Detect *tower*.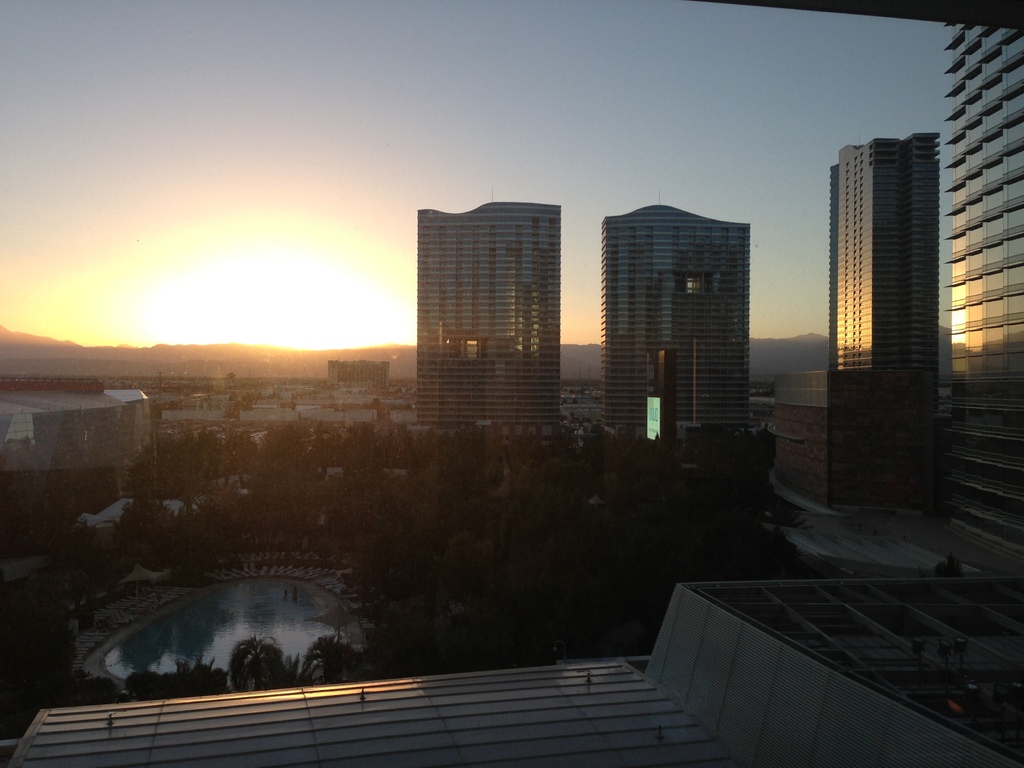
Detected at (420,198,567,442).
